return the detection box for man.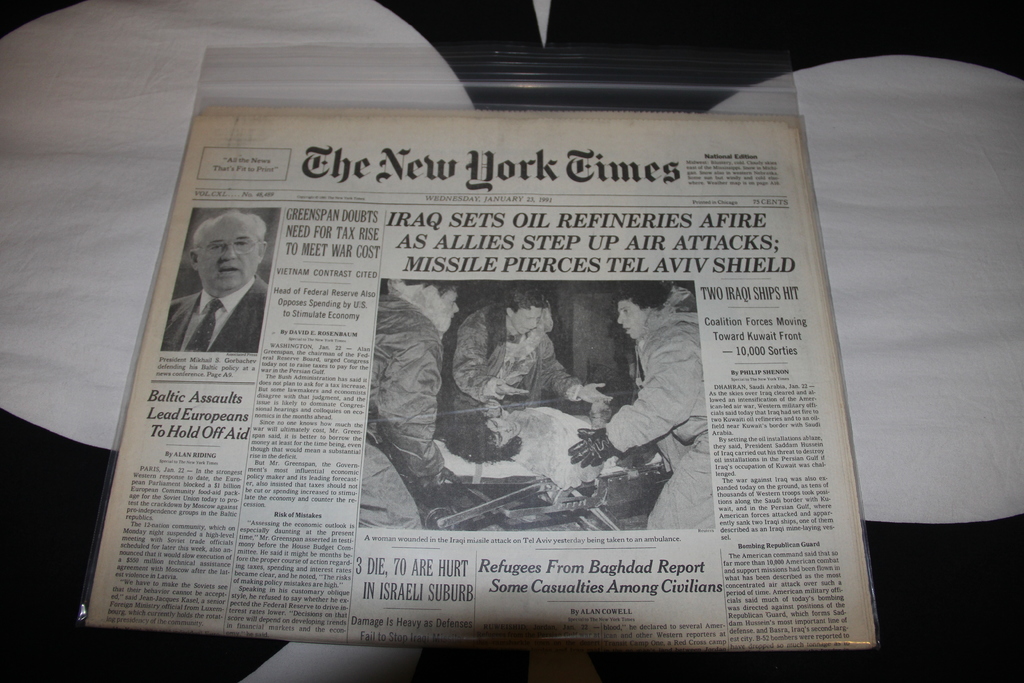
{"x1": 357, "y1": 274, "x2": 473, "y2": 533}.
